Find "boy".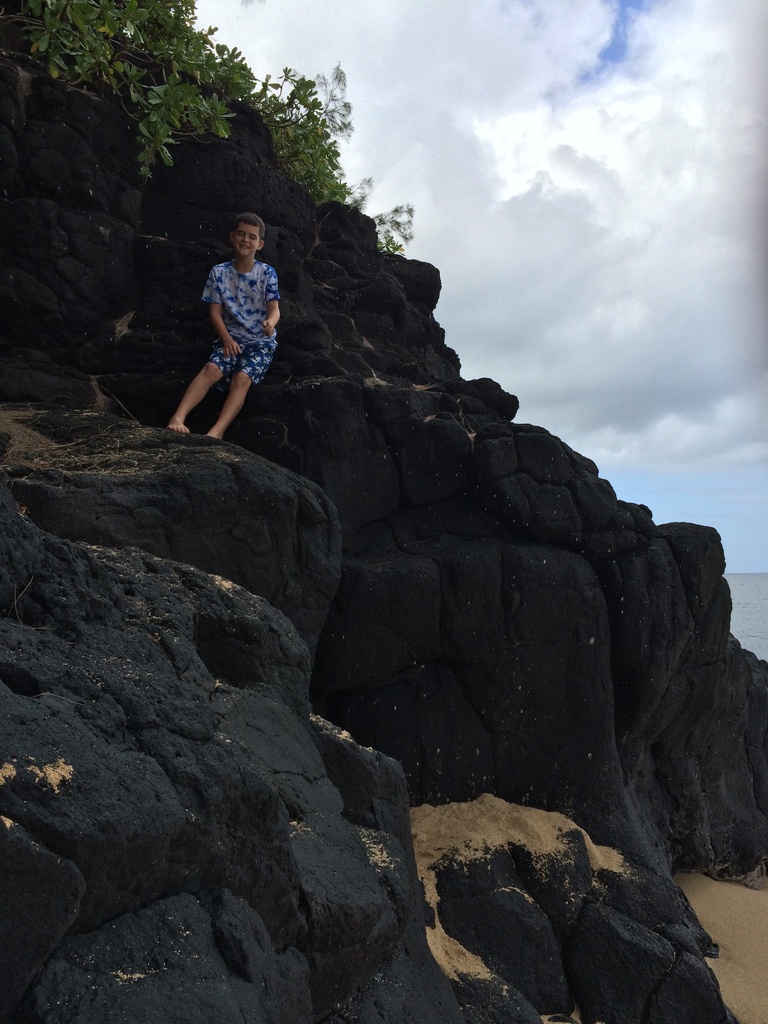
<bbox>161, 190, 294, 439</bbox>.
